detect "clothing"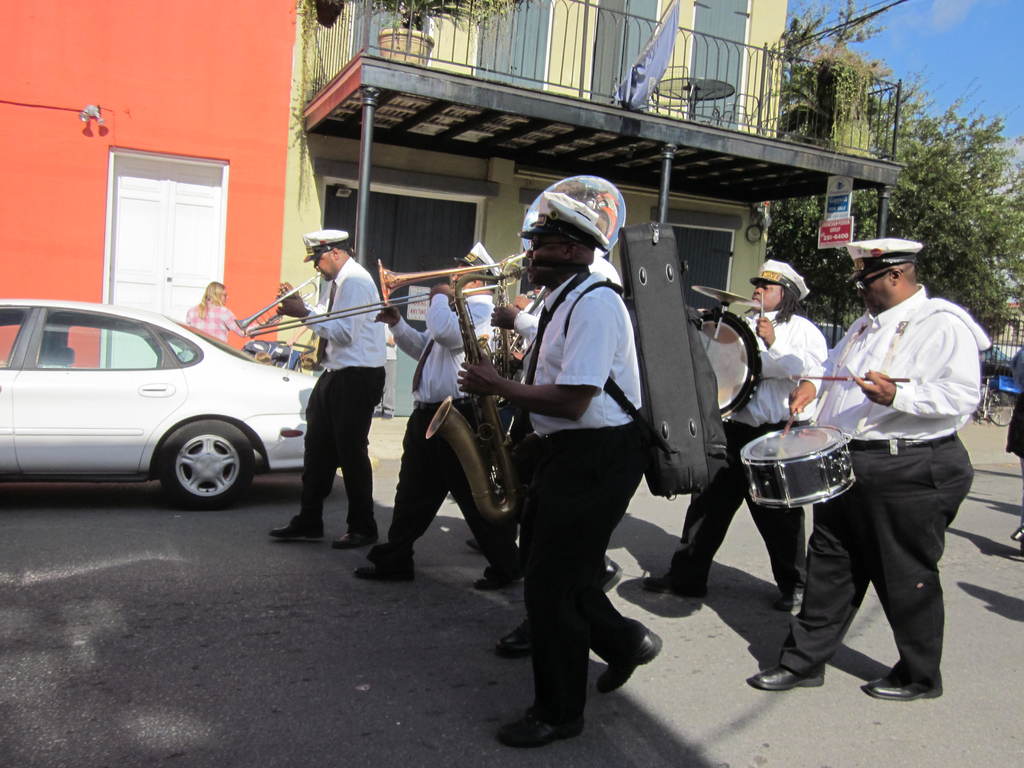
520, 270, 652, 717
